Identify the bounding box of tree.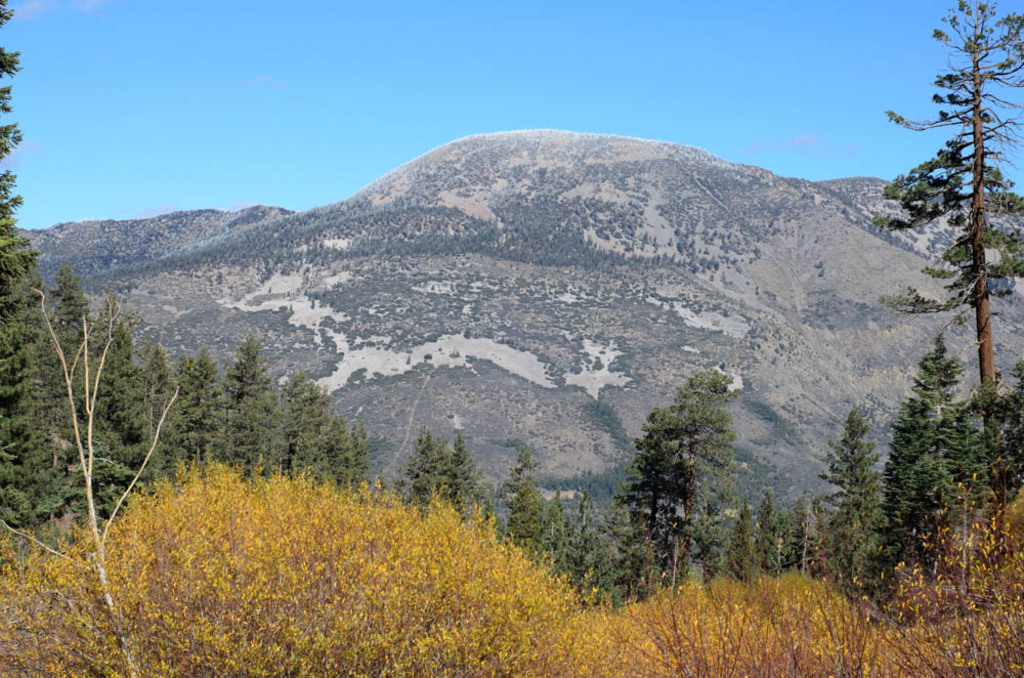
(left=711, top=512, right=759, bottom=618).
